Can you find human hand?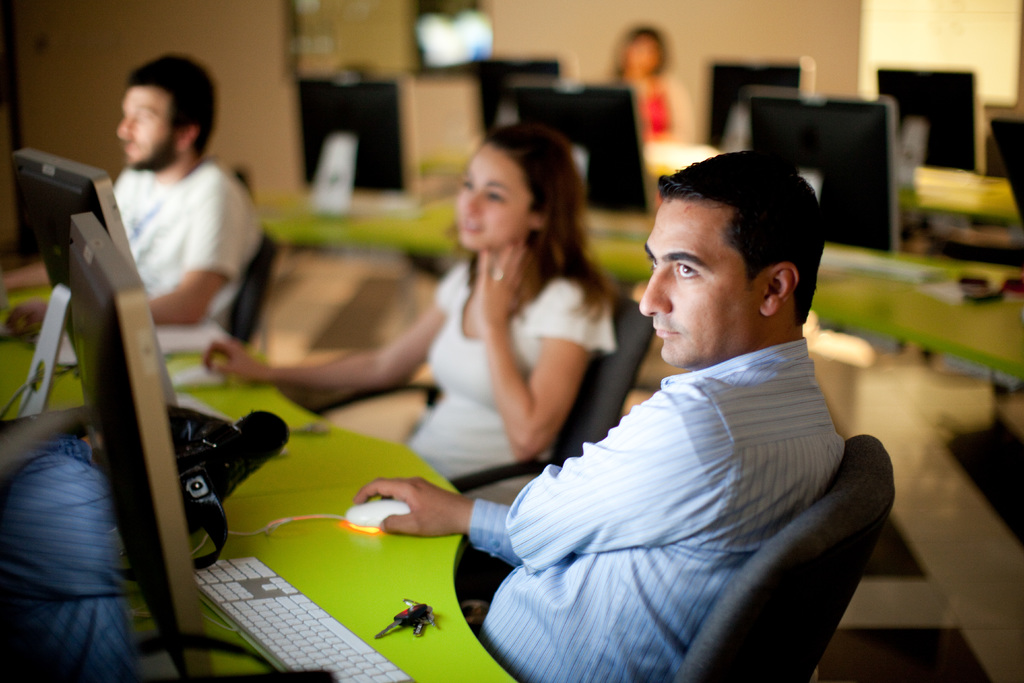
Yes, bounding box: x1=468 y1=240 x2=524 y2=328.
